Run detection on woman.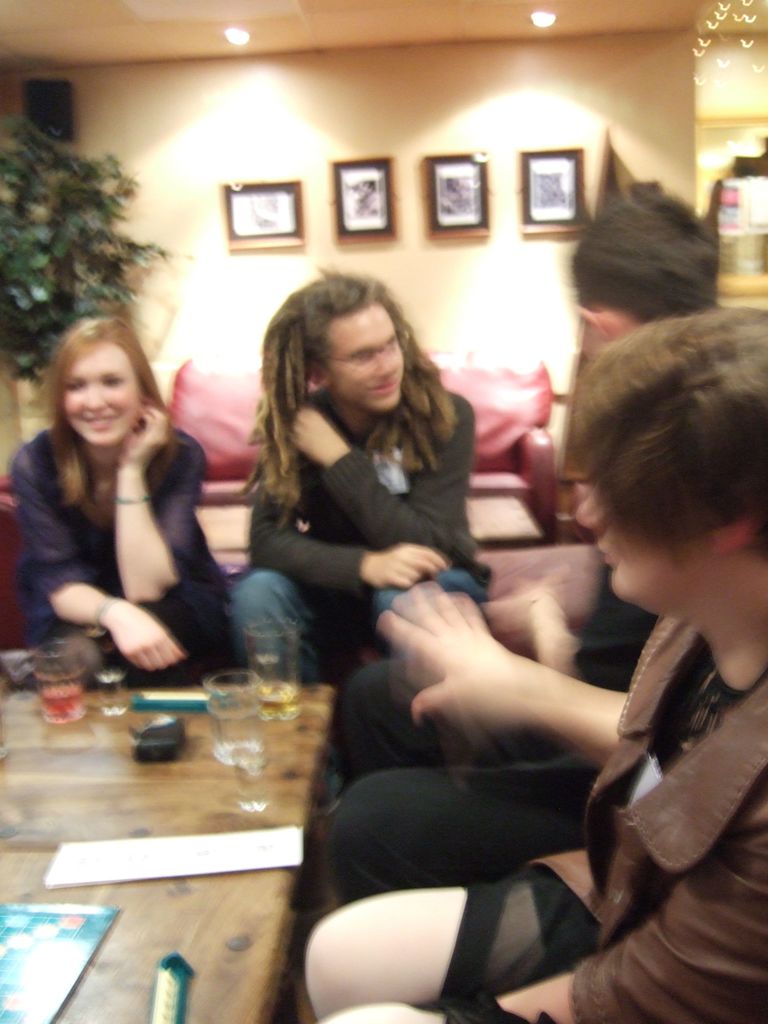
Result: box=[0, 313, 253, 692].
